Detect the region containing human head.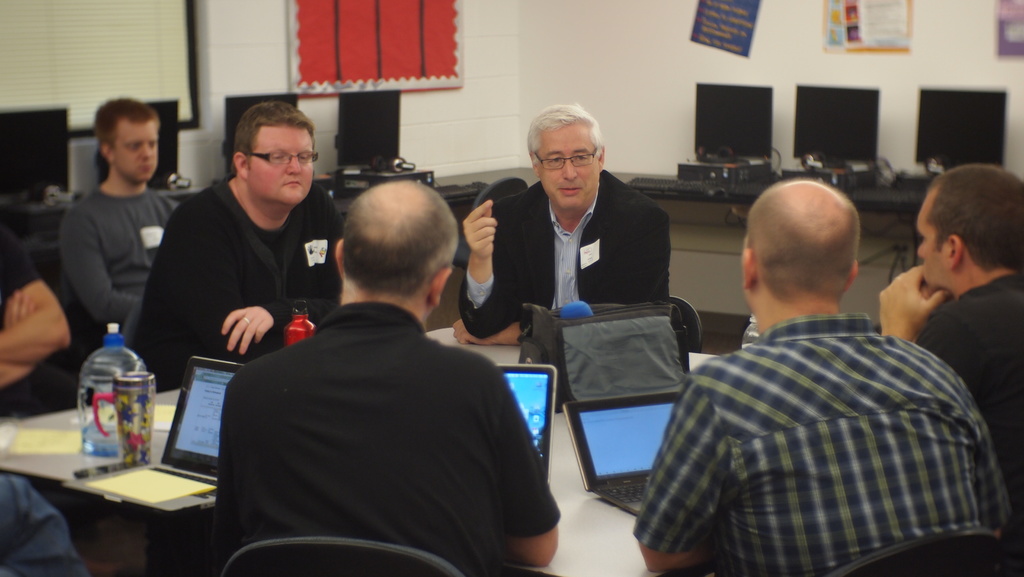
region(230, 102, 317, 207).
